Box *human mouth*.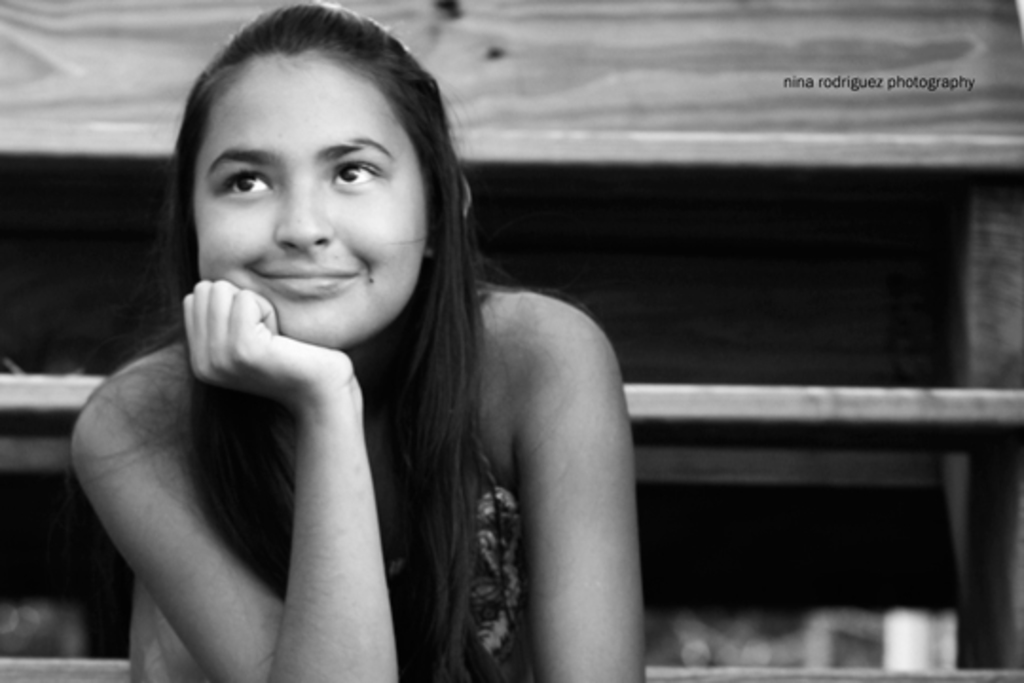
x1=243 y1=256 x2=368 y2=307.
